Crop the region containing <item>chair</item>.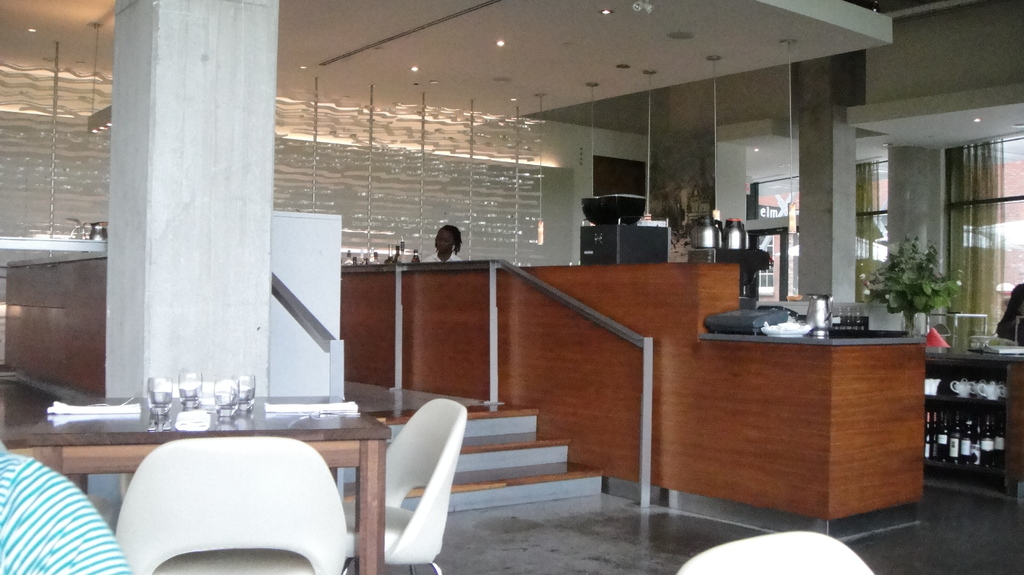
Crop region: 343 379 463 565.
